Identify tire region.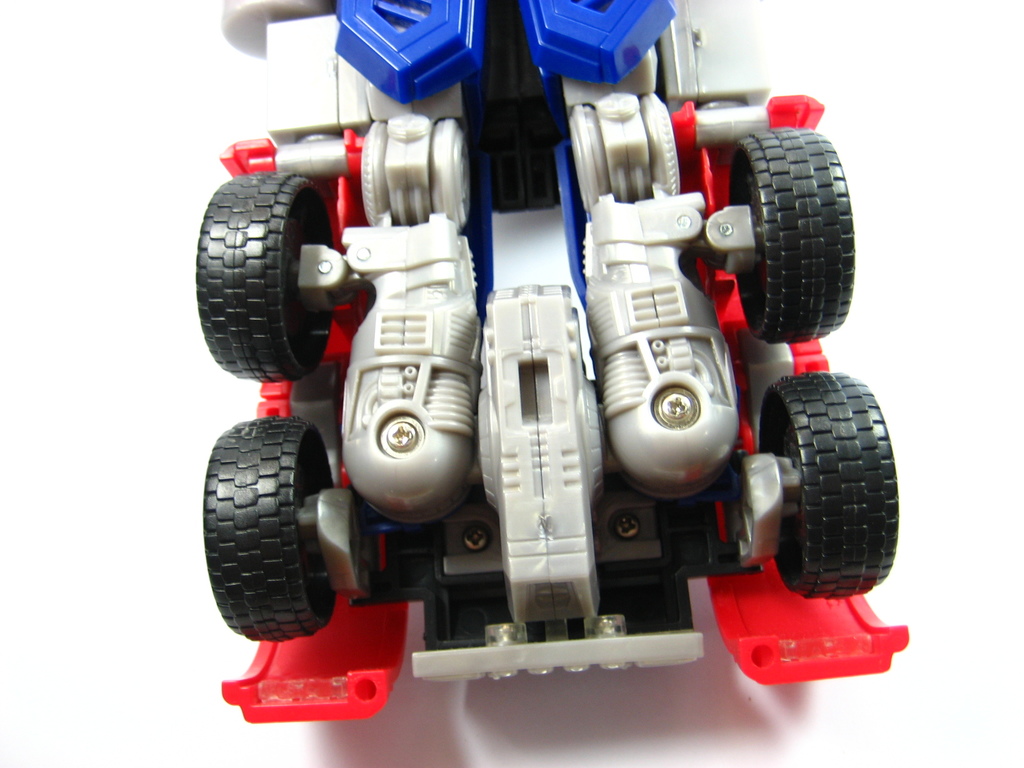
Region: 203,413,330,642.
